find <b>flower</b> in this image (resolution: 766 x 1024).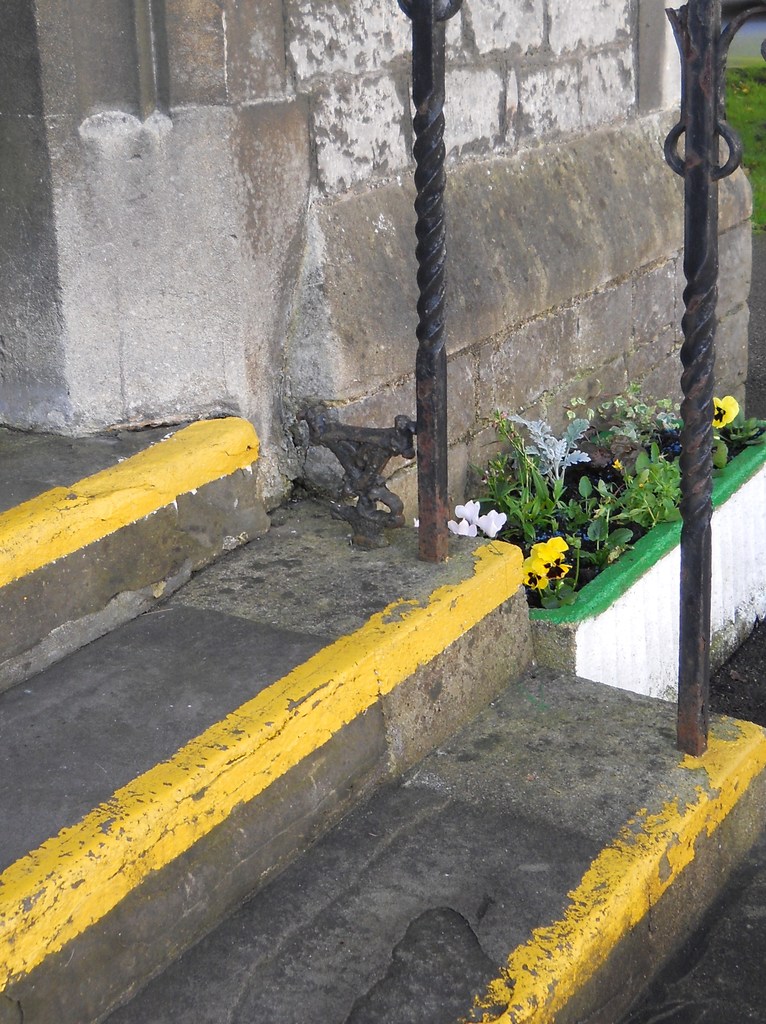
detection(708, 396, 741, 433).
